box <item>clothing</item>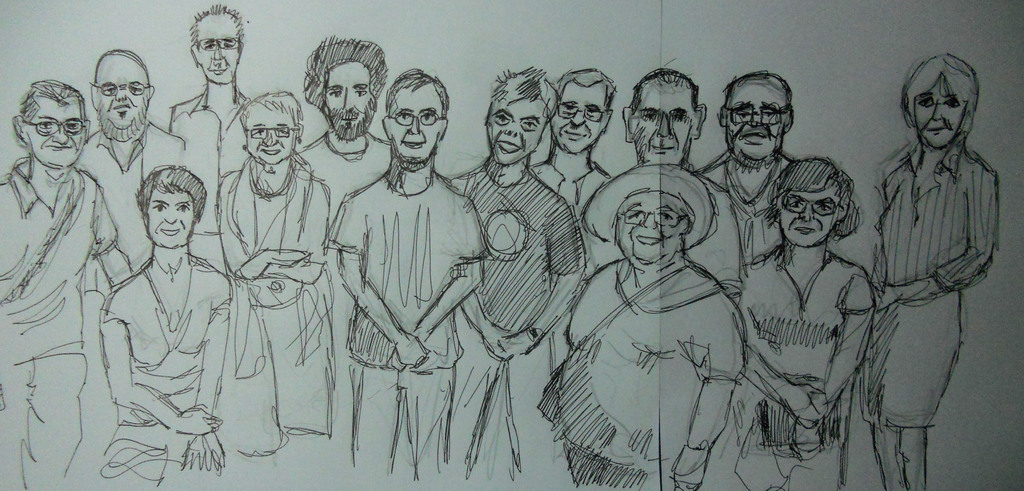
0:156:120:484
